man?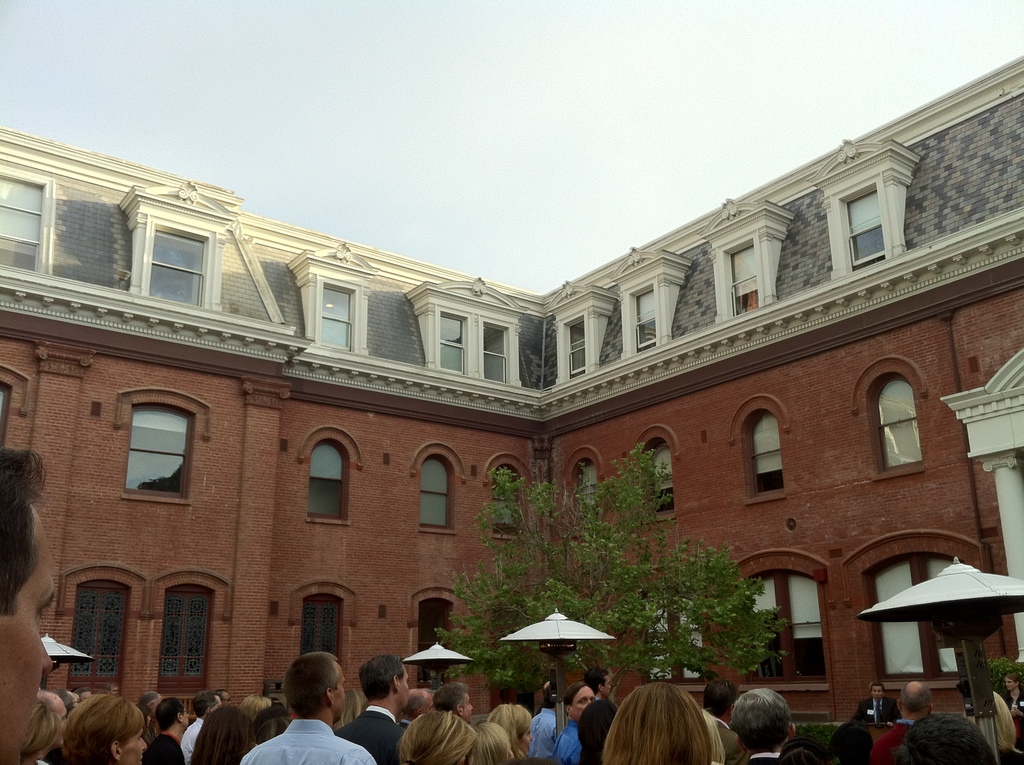
left=877, top=680, right=936, bottom=763
